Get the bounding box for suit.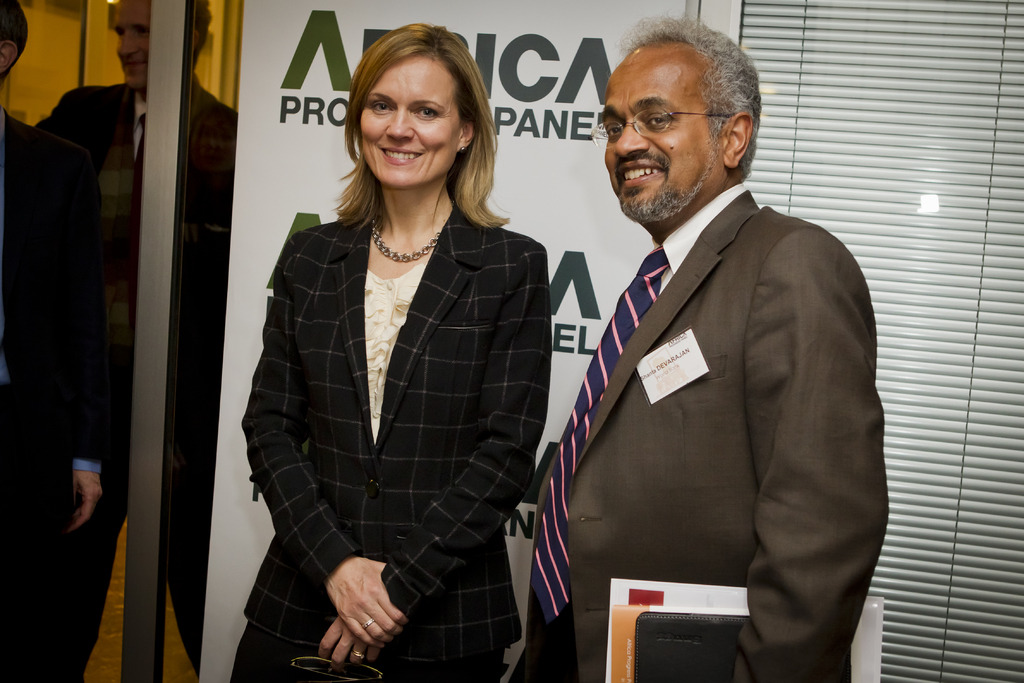
[45, 88, 234, 682].
